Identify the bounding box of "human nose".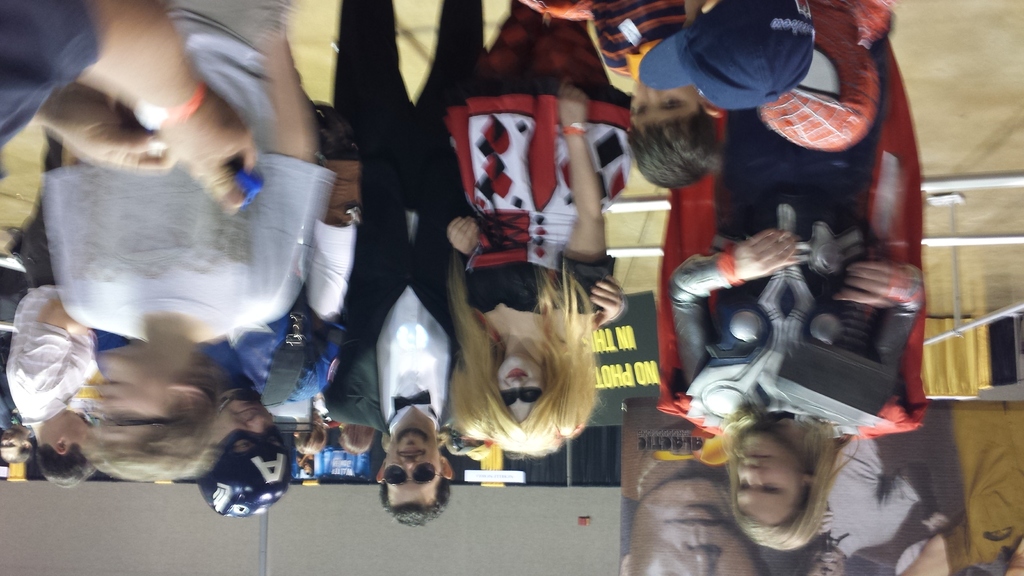
745, 465, 760, 487.
